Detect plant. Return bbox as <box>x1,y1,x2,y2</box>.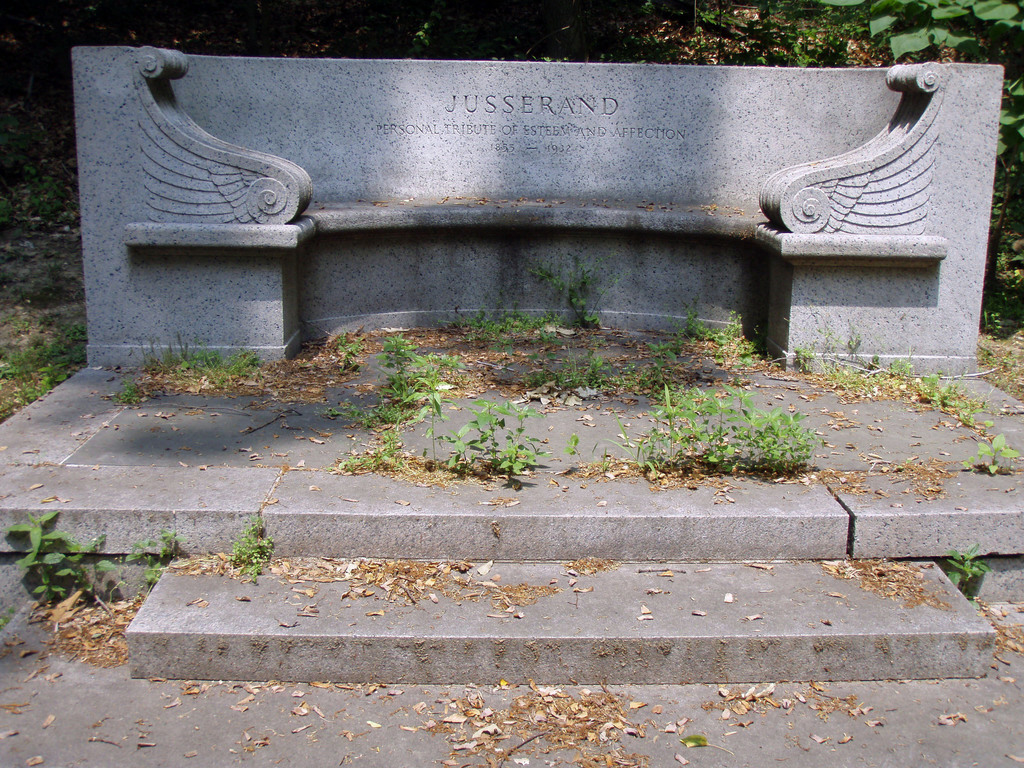
<box>440,299,566,346</box>.
